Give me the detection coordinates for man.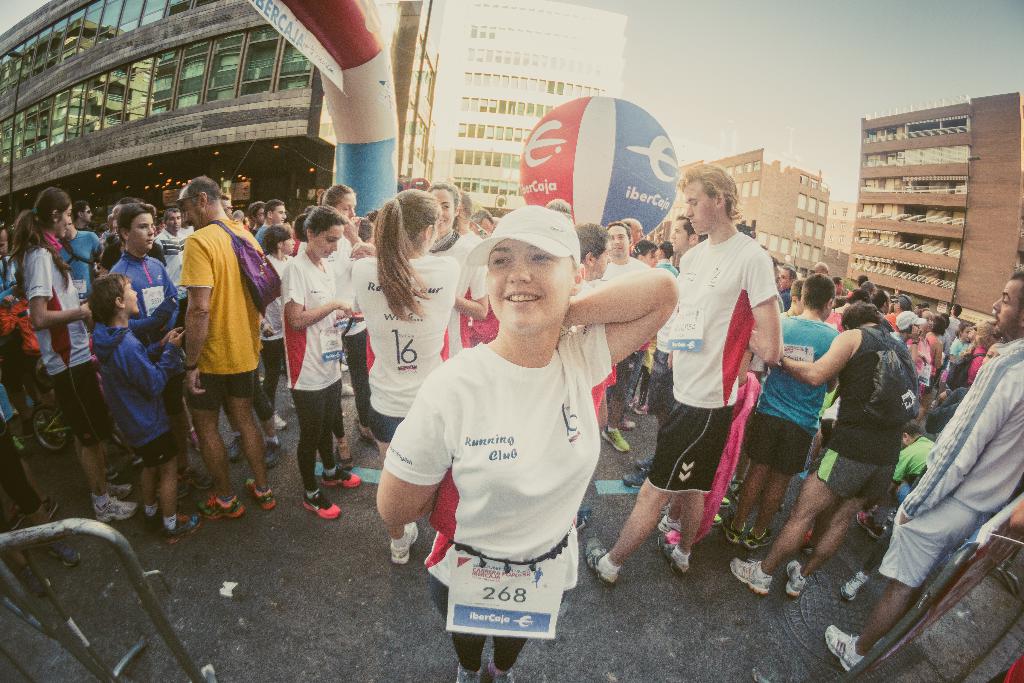
<box>833,277,840,294</box>.
